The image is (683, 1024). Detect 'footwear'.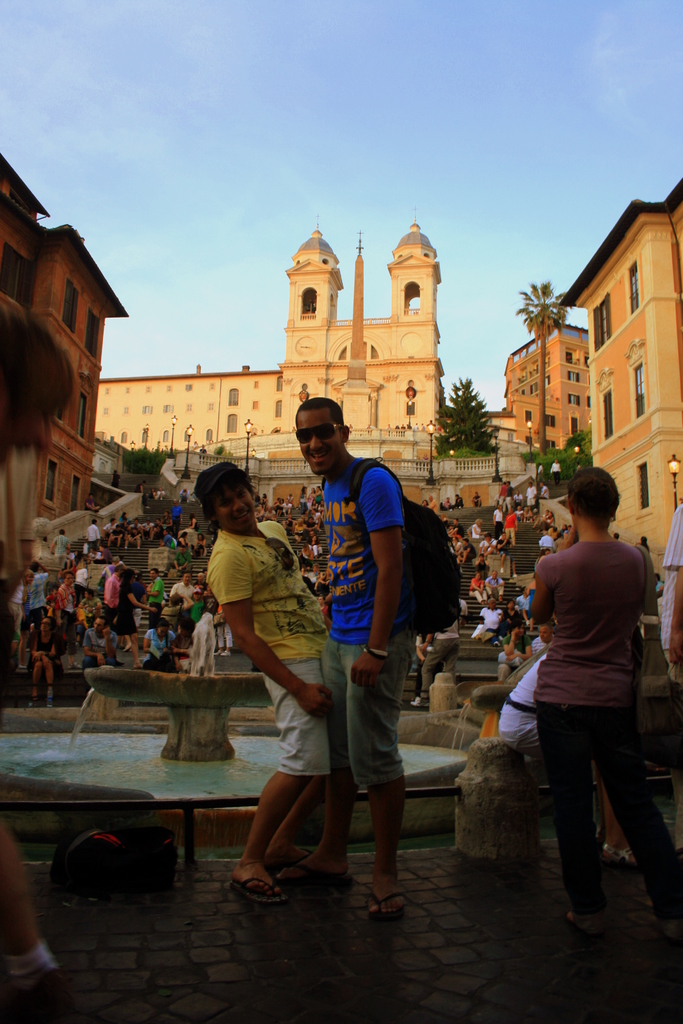
Detection: [123,648,128,657].
